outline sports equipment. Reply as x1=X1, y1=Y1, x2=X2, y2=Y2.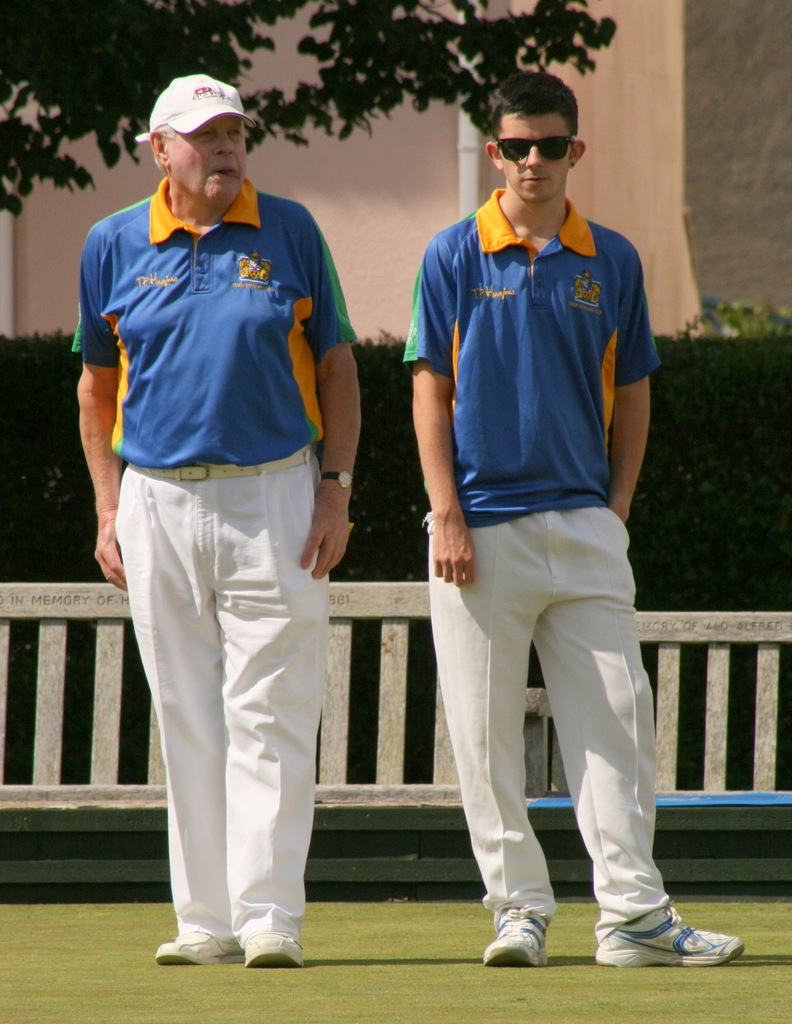
x1=480, y1=902, x2=549, y2=966.
